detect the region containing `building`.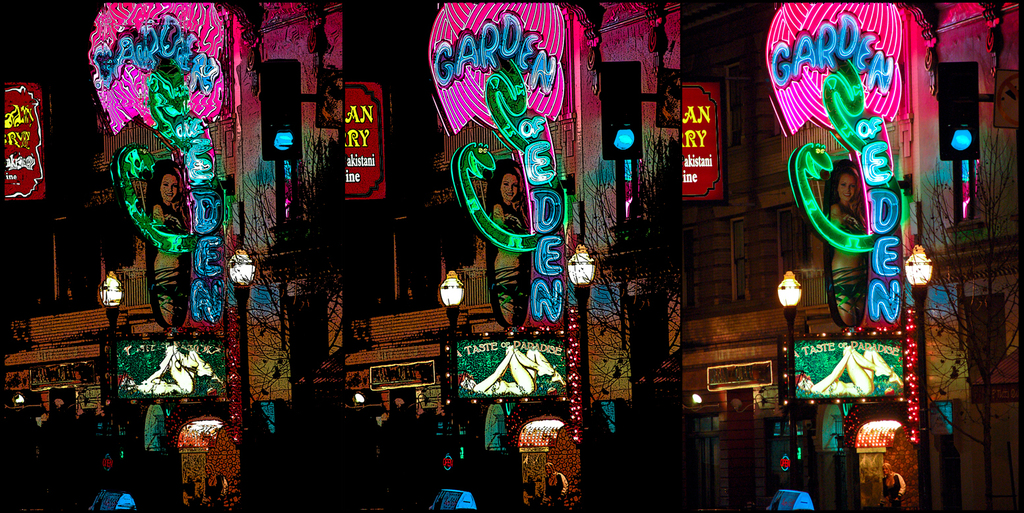
bbox=[0, 2, 343, 404].
